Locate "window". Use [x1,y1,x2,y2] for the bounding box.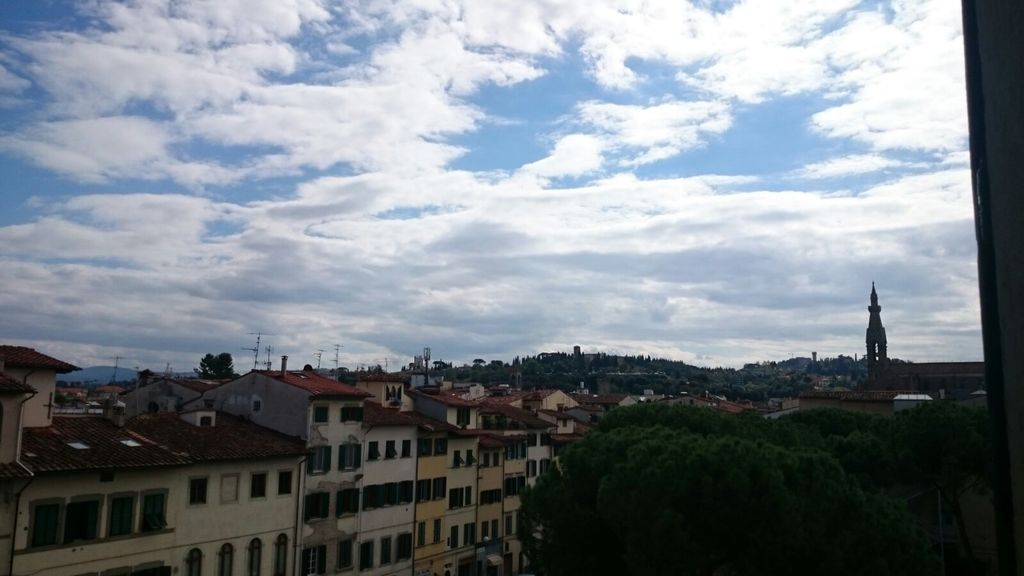
[217,474,243,506].
